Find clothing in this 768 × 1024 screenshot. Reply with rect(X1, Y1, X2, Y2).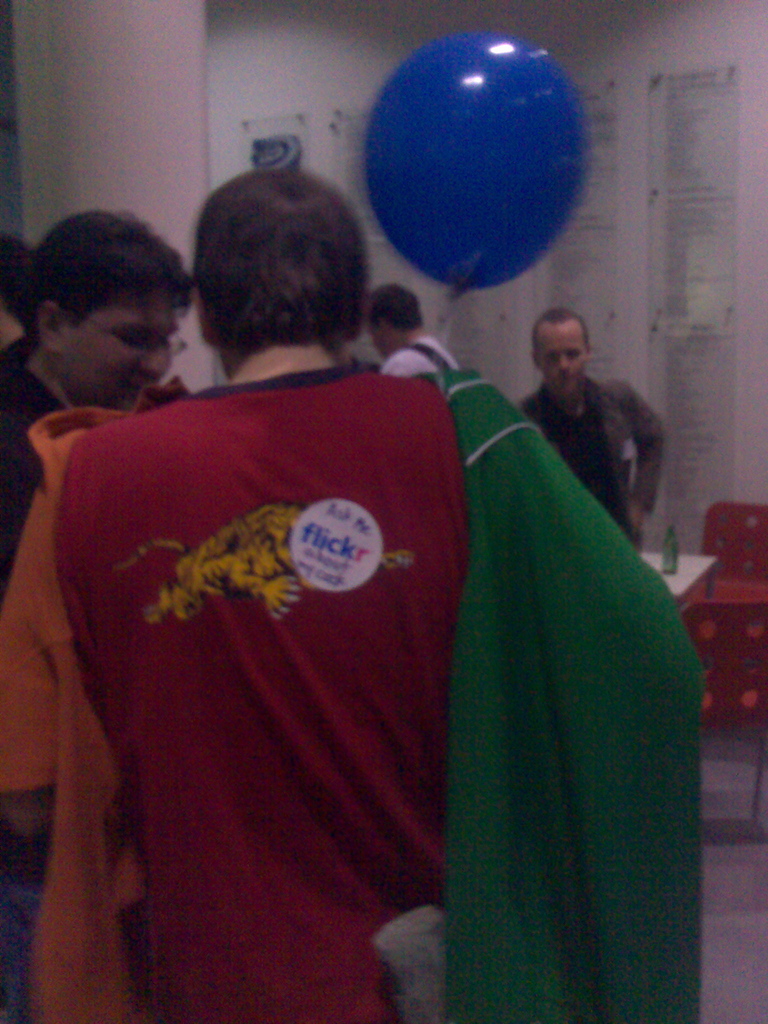
rect(0, 337, 27, 378).
